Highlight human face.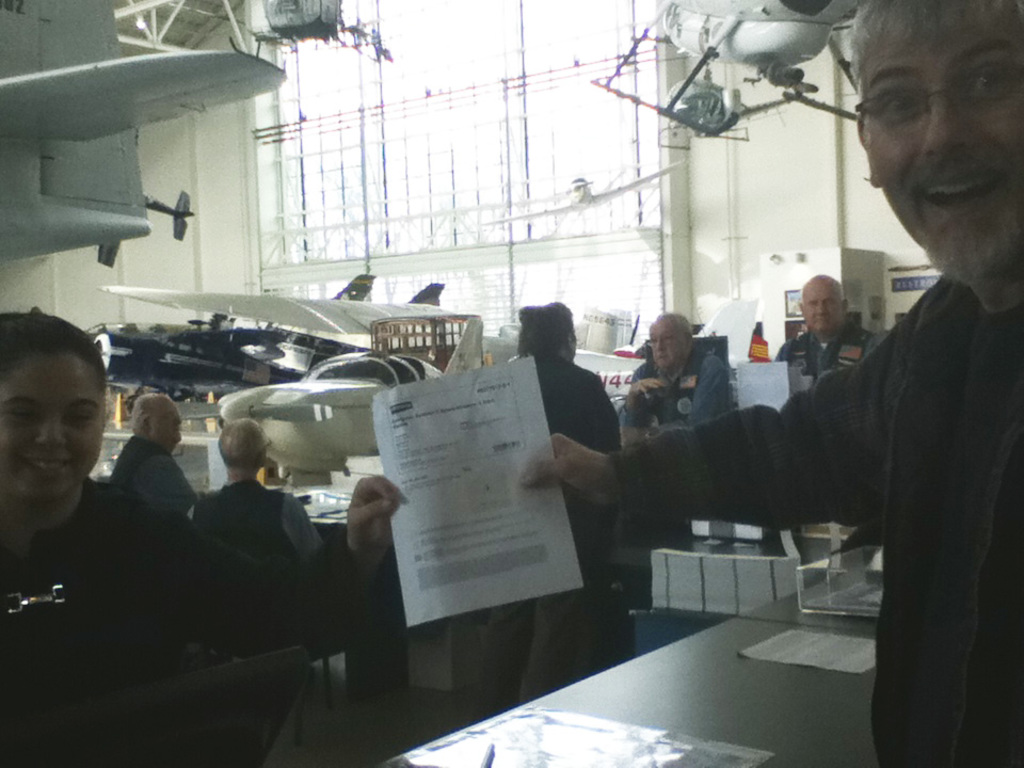
Highlighted region: <region>0, 351, 103, 497</region>.
